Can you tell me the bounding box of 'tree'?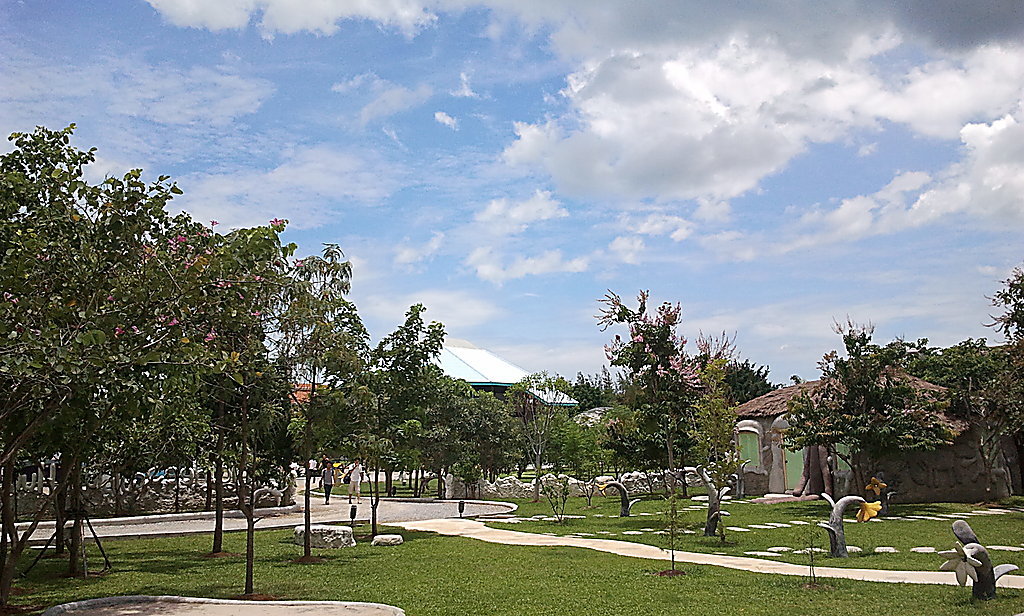
{"x1": 592, "y1": 275, "x2": 737, "y2": 520}.
